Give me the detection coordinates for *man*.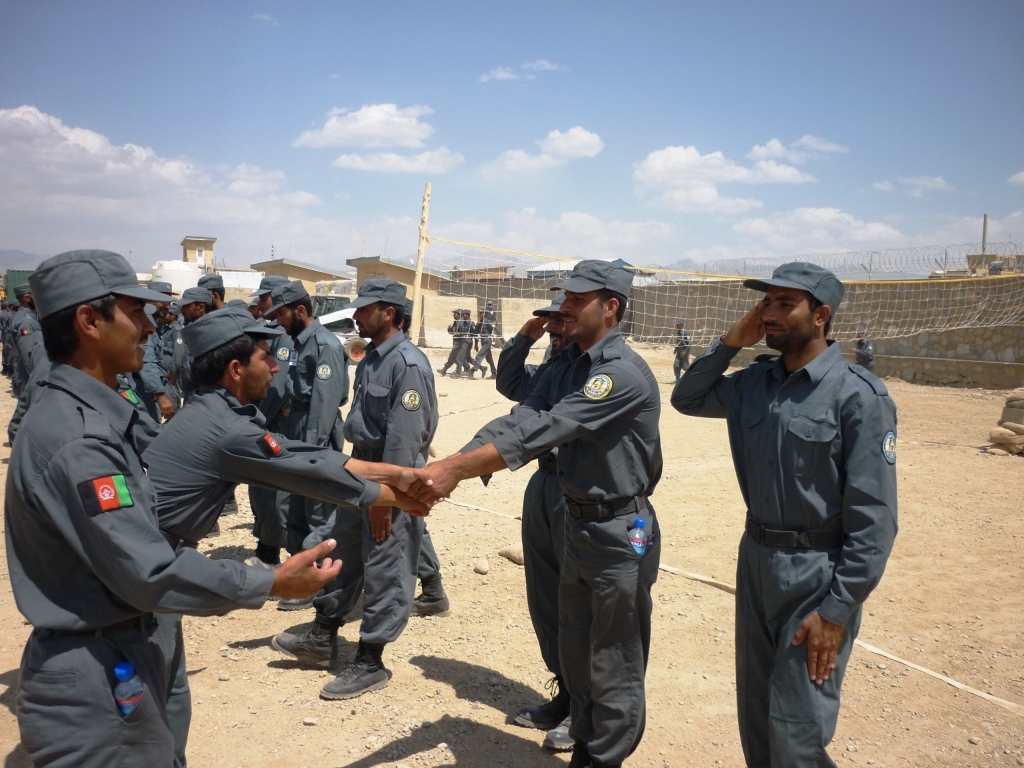
x1=139, y1=303, x2=443, y2=746.
